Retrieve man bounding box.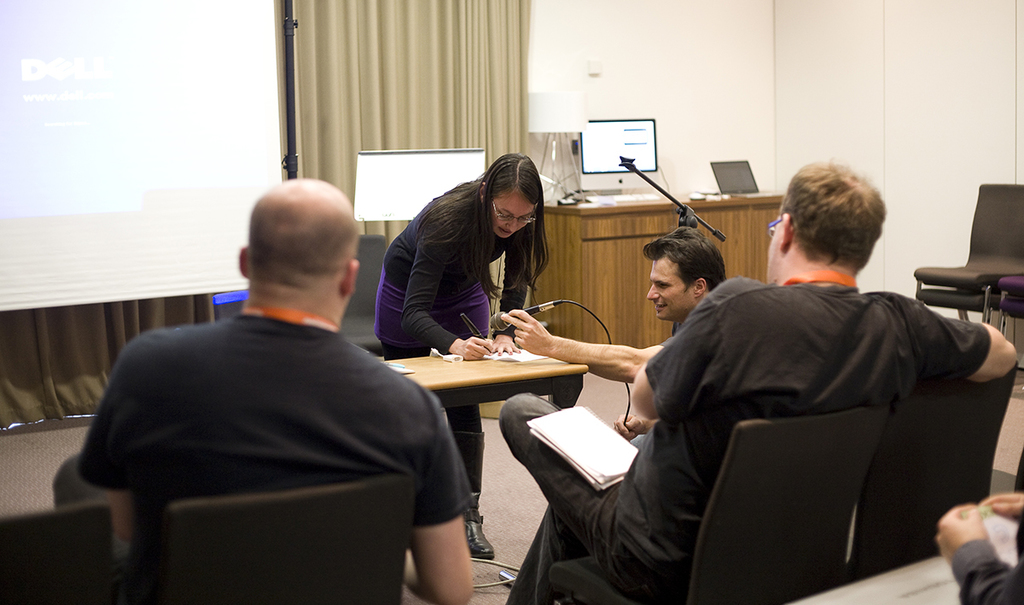
Bounding box: 505 224 727 445.
